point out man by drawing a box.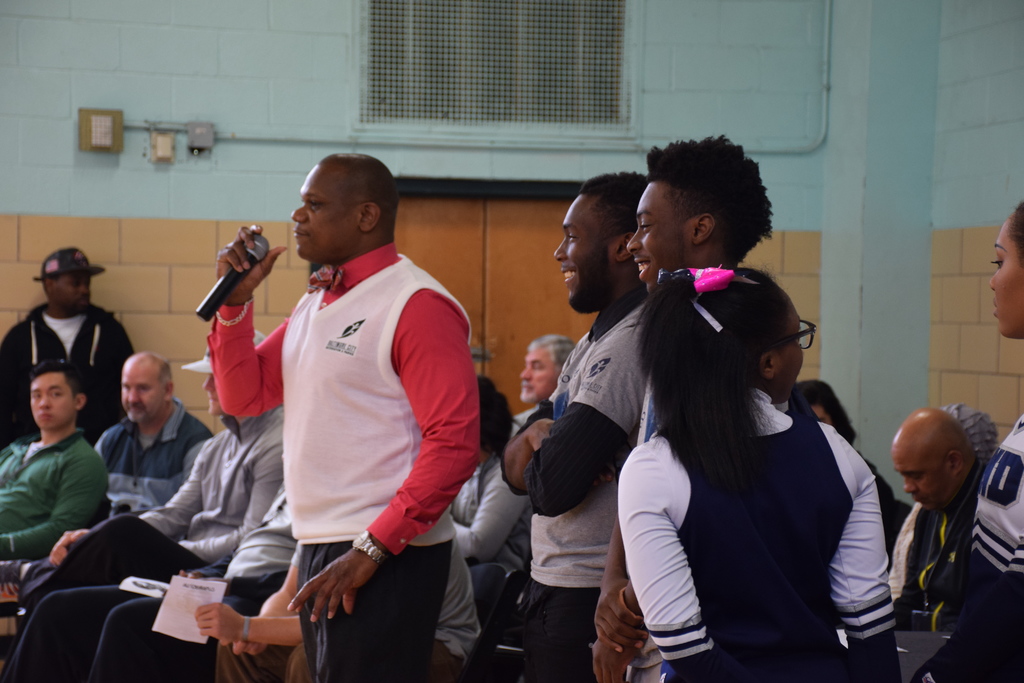
0, 249, 135, 449.
